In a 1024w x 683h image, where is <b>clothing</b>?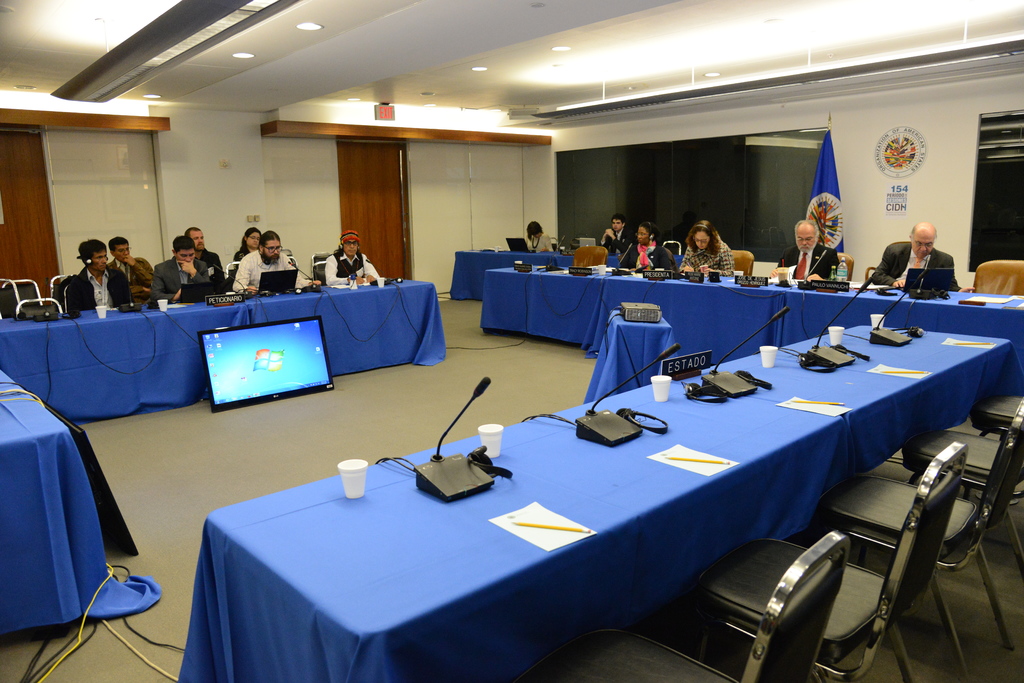
select_region(196, 249, 223, 282).
